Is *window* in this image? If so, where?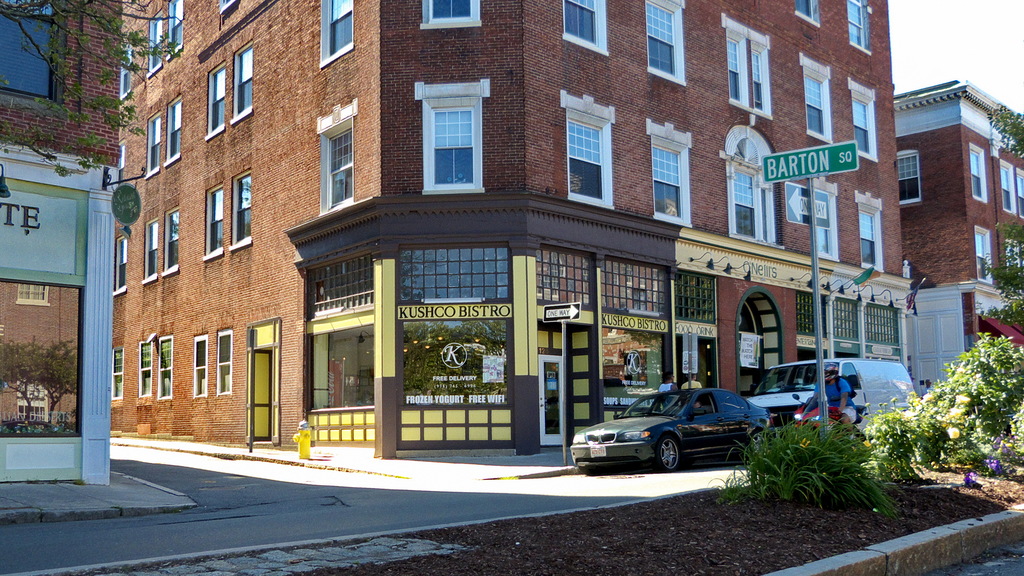
Yes, at (left=207, top=62, right=229, bottom=130).
